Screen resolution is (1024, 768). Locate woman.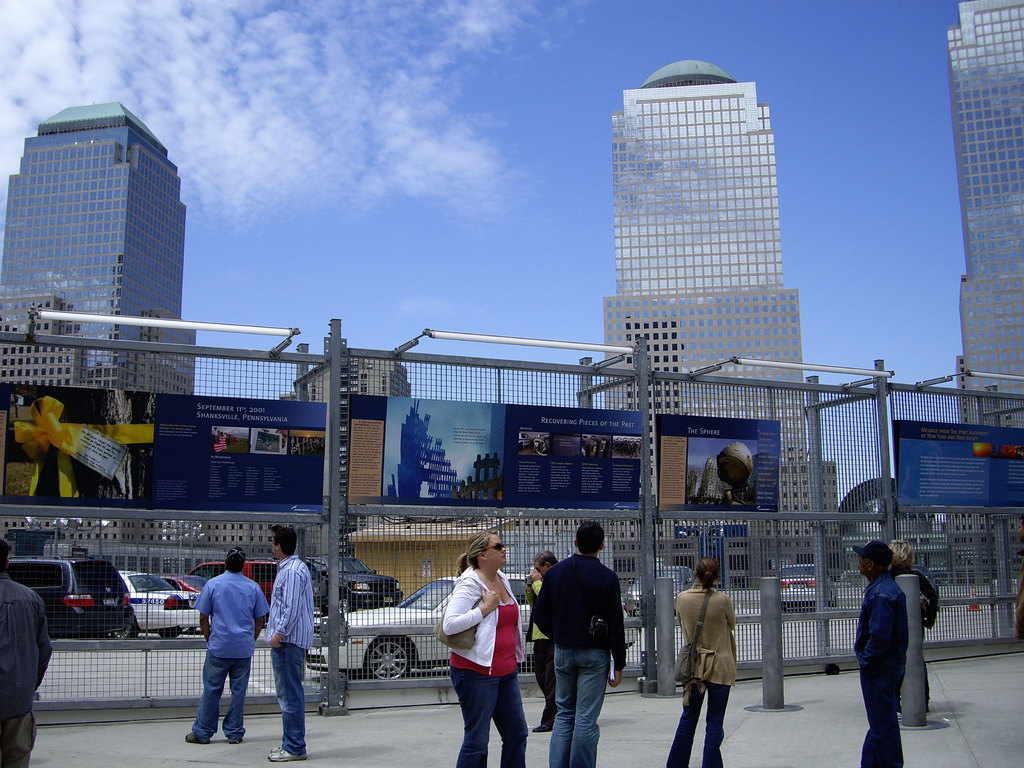
<bbox>665, 557, 739, 767</bbox>.
